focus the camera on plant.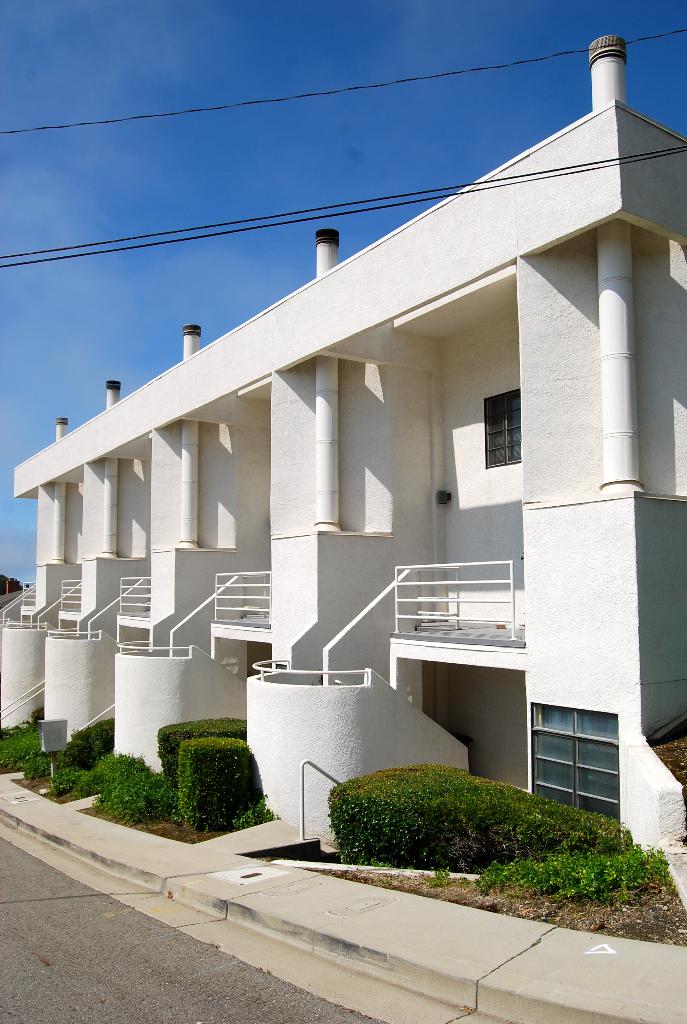
Focus region: <region>159, 714, 243, 776</region>.
